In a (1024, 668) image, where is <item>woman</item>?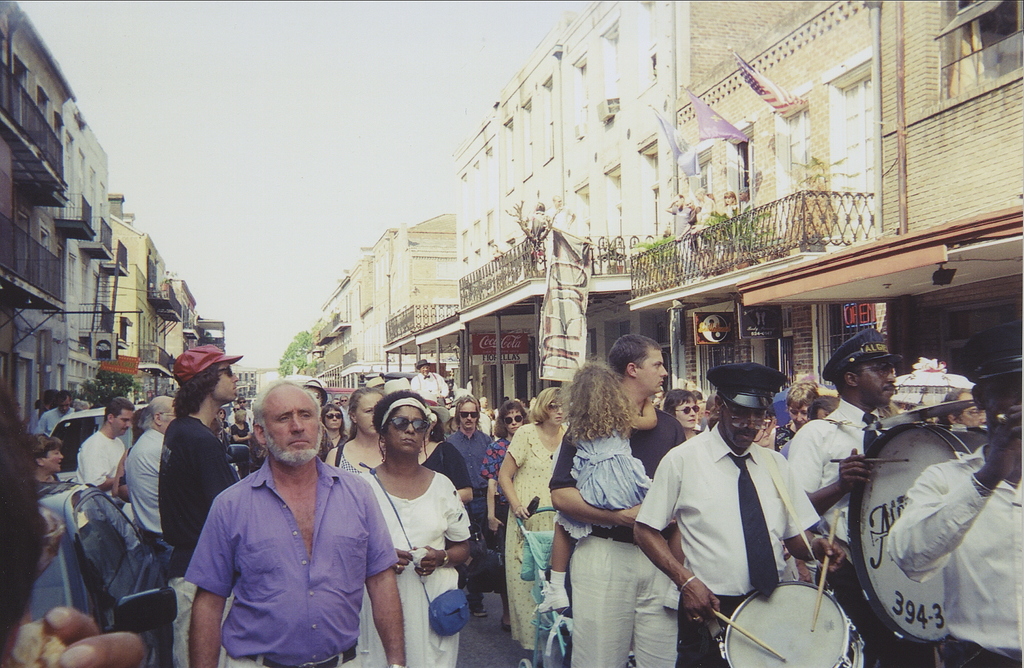
<region>664, 388, 705, 441</region>.
